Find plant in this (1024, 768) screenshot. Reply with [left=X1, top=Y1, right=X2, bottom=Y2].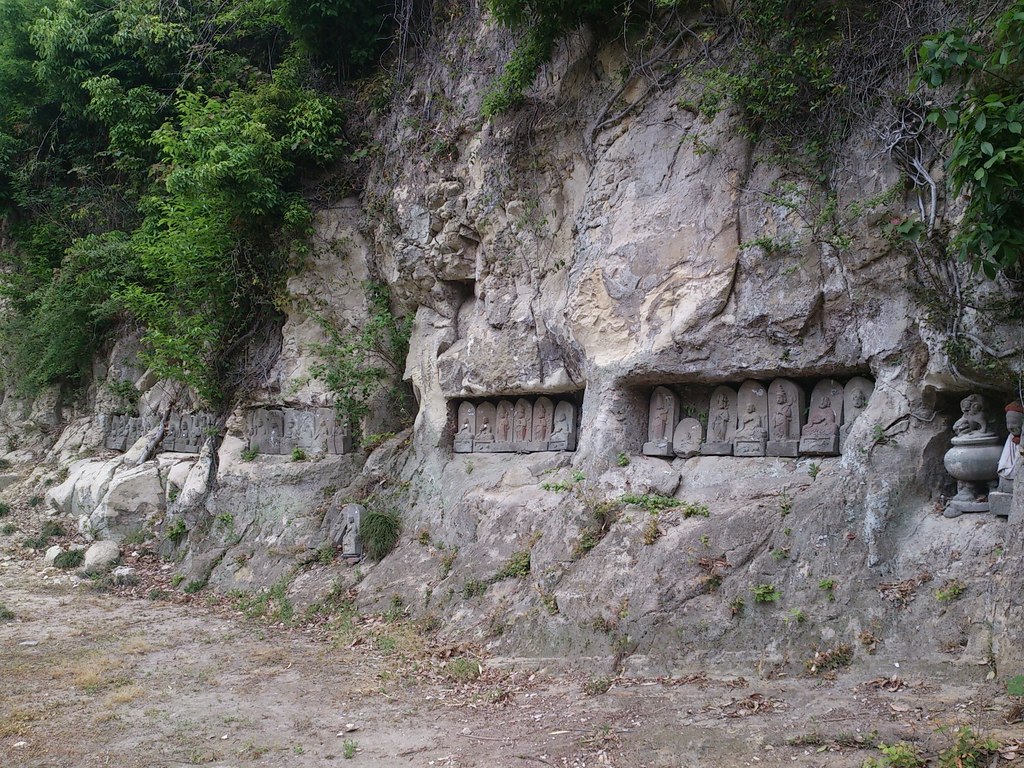
[left=355, top=509, right=403, bottom=560].
